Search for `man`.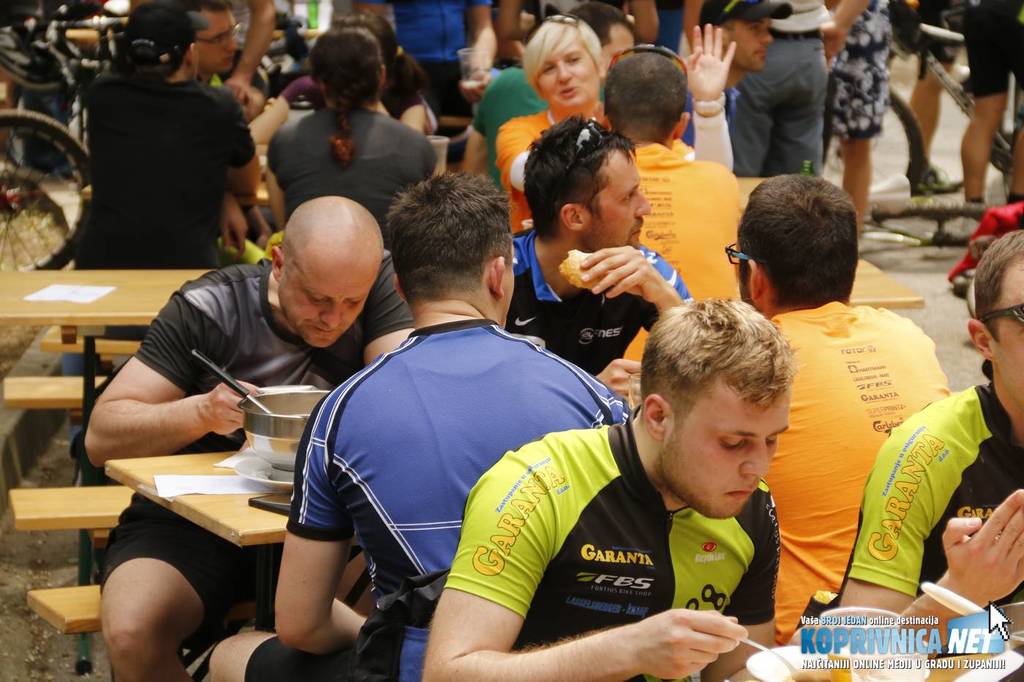
Found at left=732, top=173, right=952, bottom=640.
